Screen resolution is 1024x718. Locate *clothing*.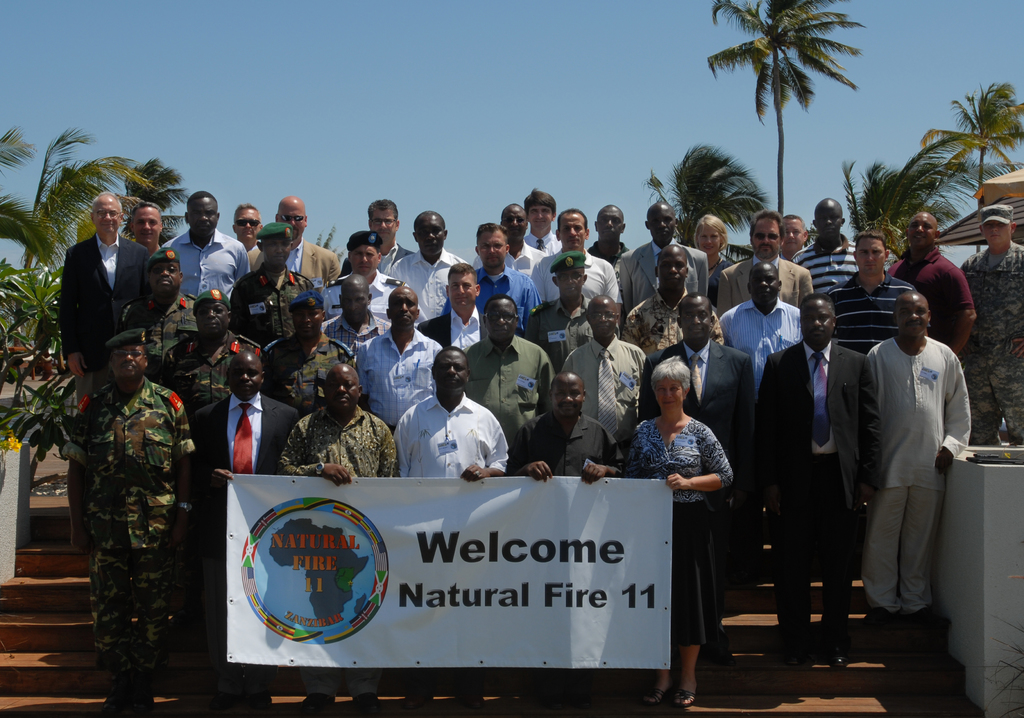
390/252/472/321.
